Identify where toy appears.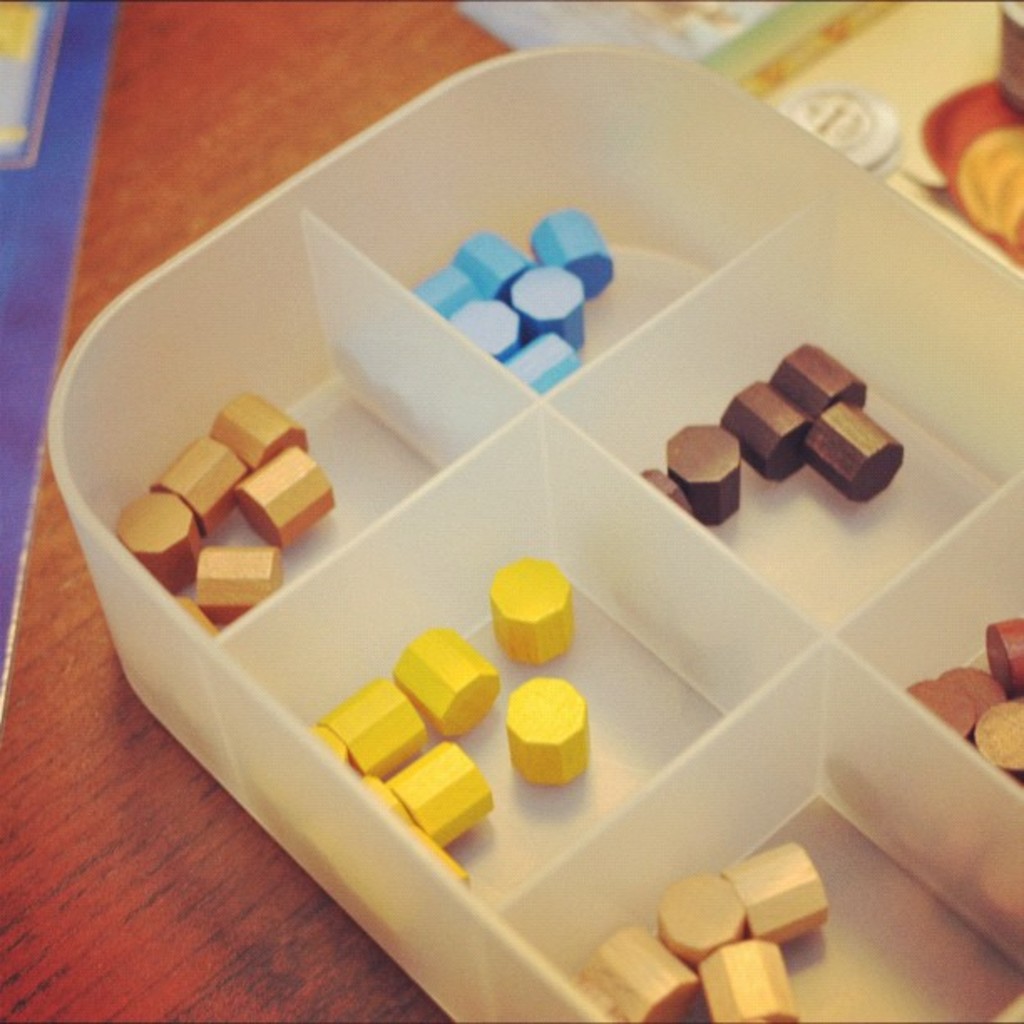
Appears at (490,552,574,664).
